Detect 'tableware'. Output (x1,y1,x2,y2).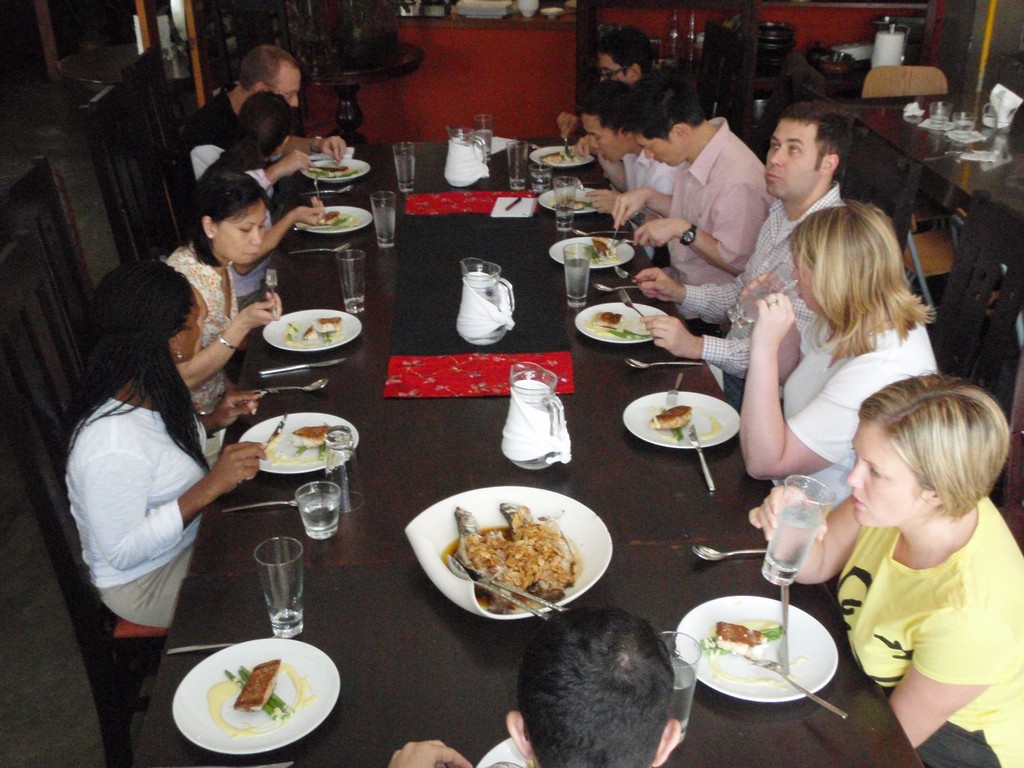
(762,473,837,582).
